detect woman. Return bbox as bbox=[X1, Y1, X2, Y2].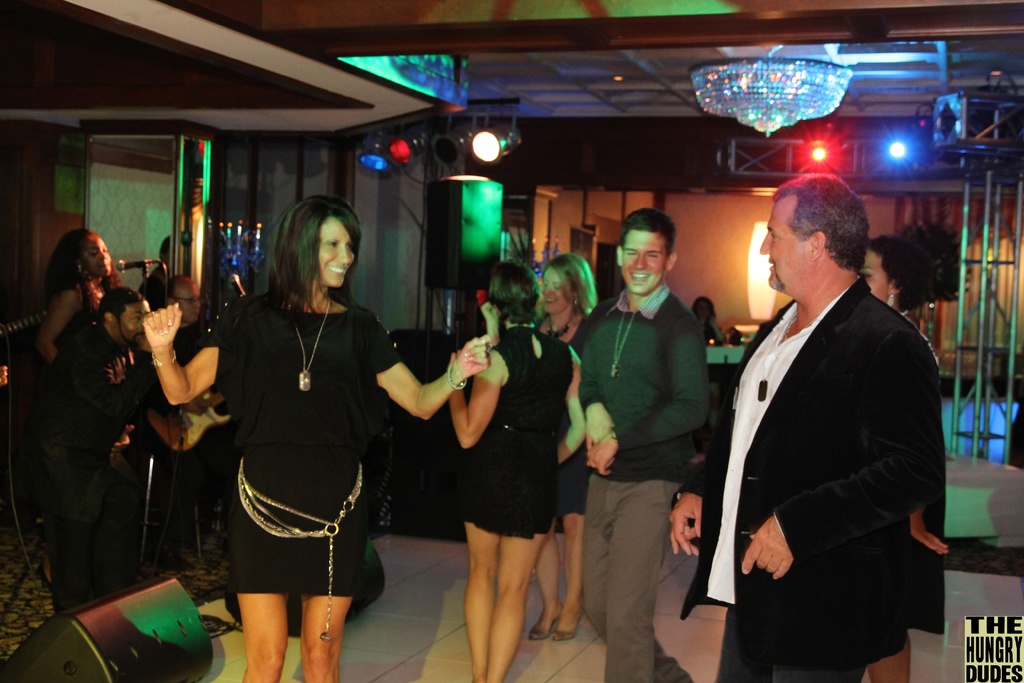
bbox=[144, 191, 513, 682].
